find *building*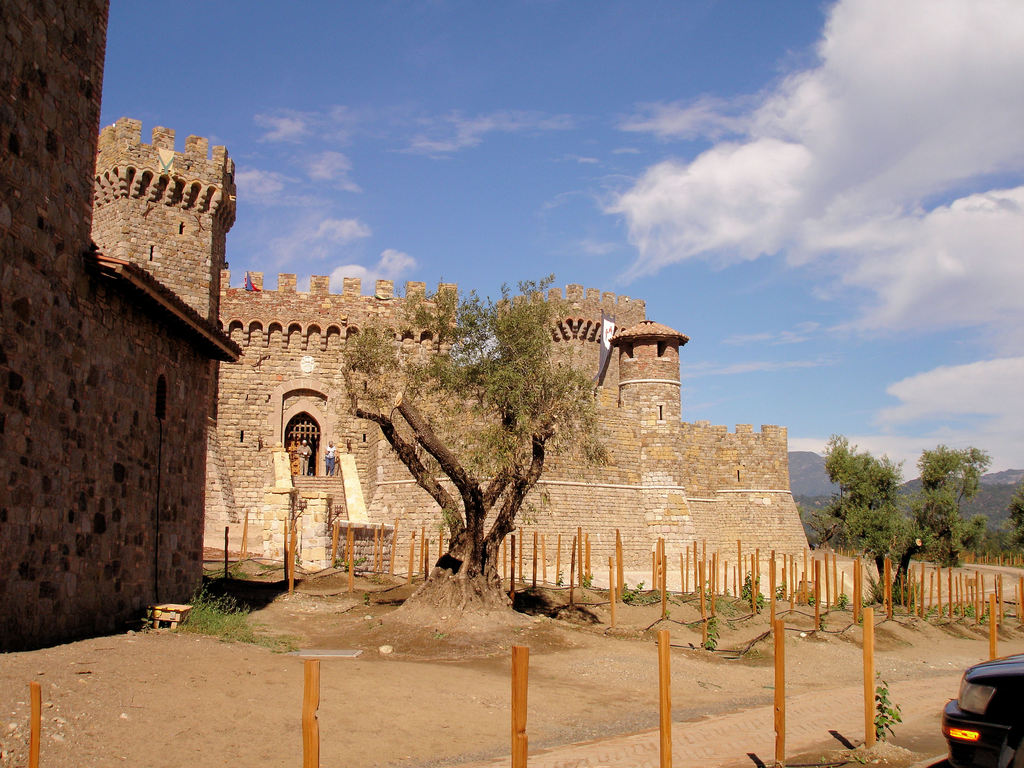
left=193, top=287, right=788, bottom=605
